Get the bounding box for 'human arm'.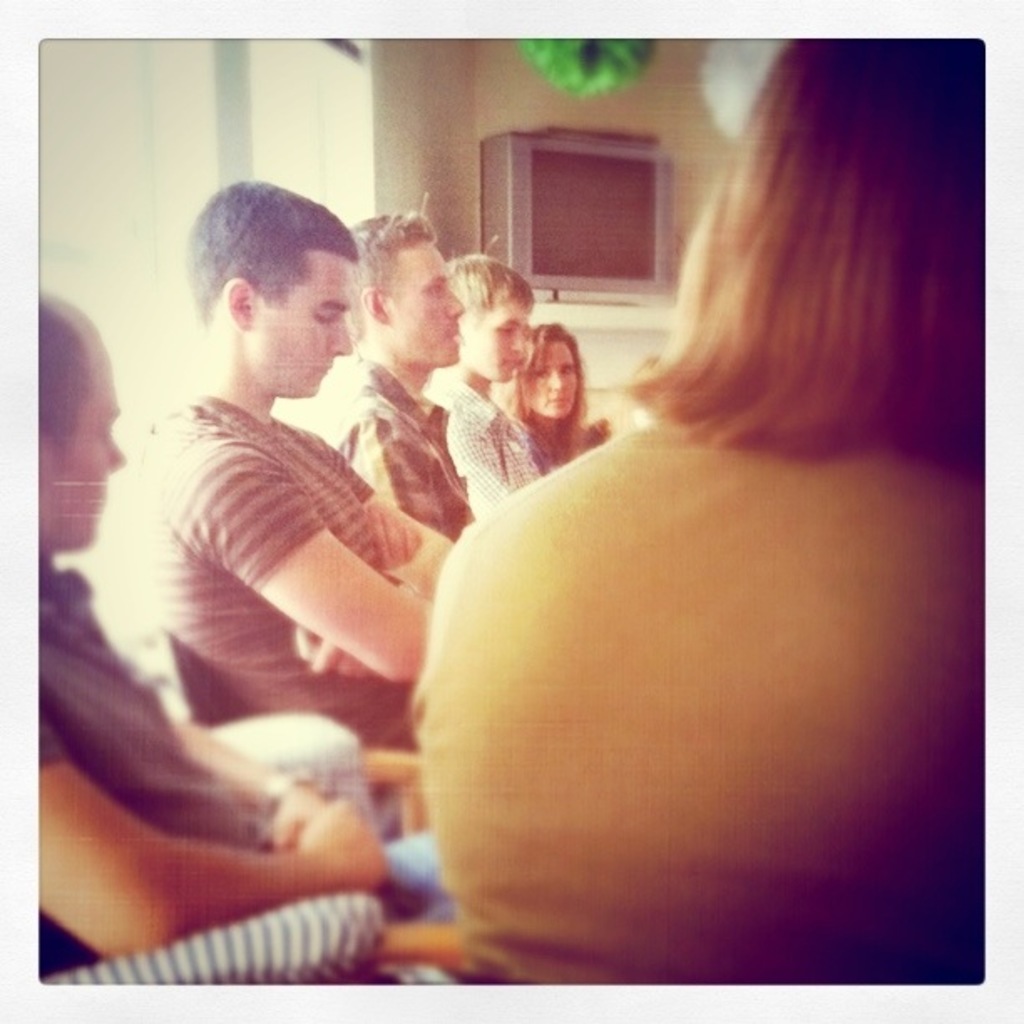
336, 412, 460, 532.
